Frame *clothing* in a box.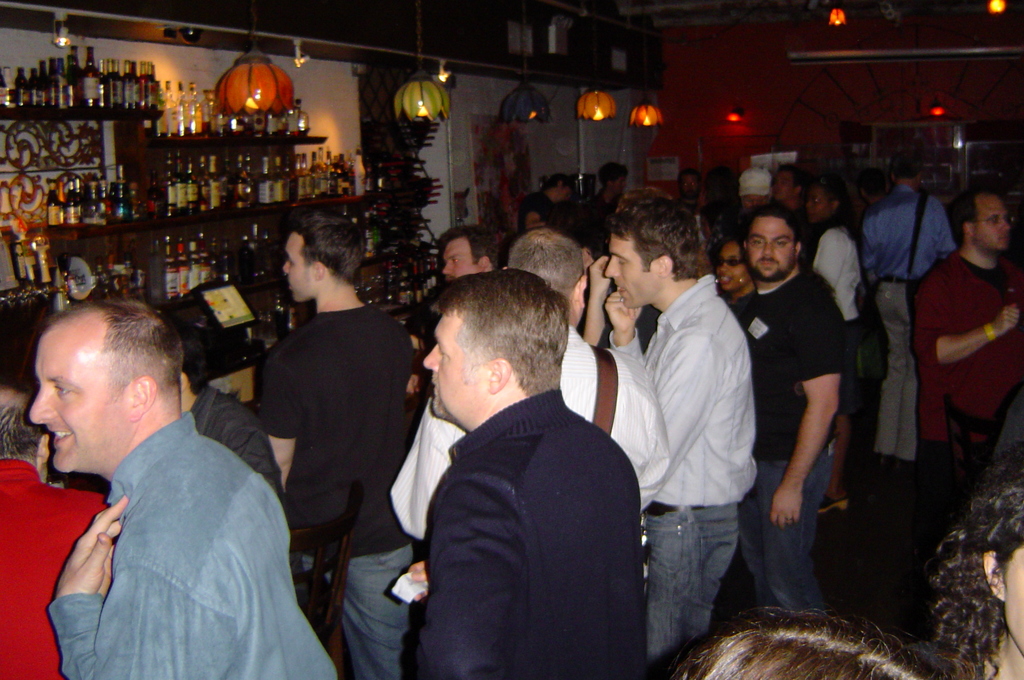
606,269,761,661.
